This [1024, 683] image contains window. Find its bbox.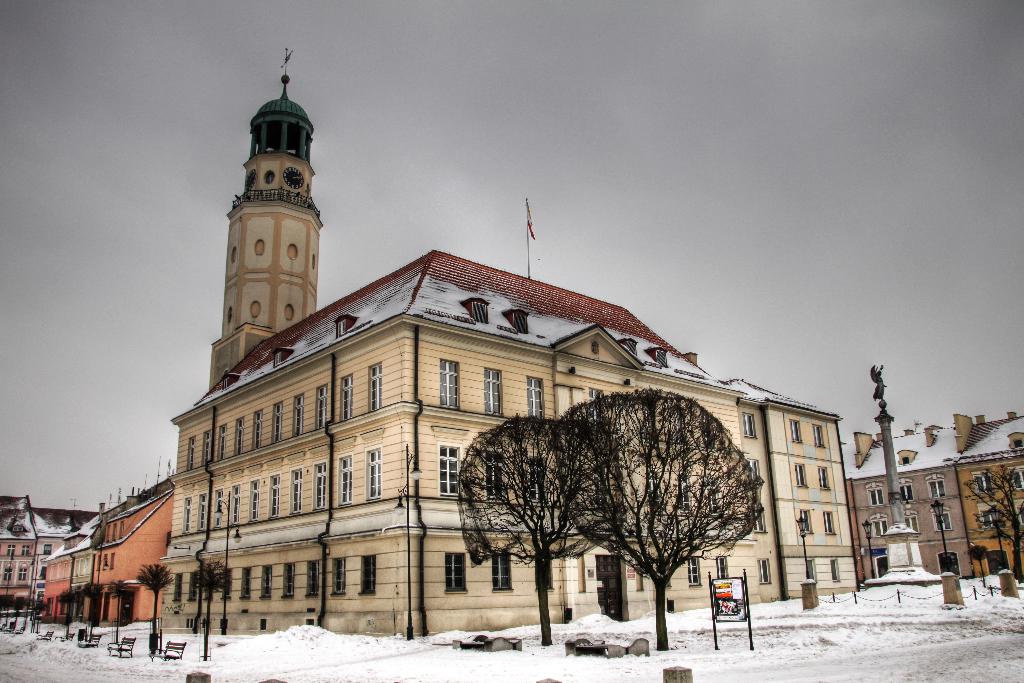
Rect(240, 561, 252, 600).
